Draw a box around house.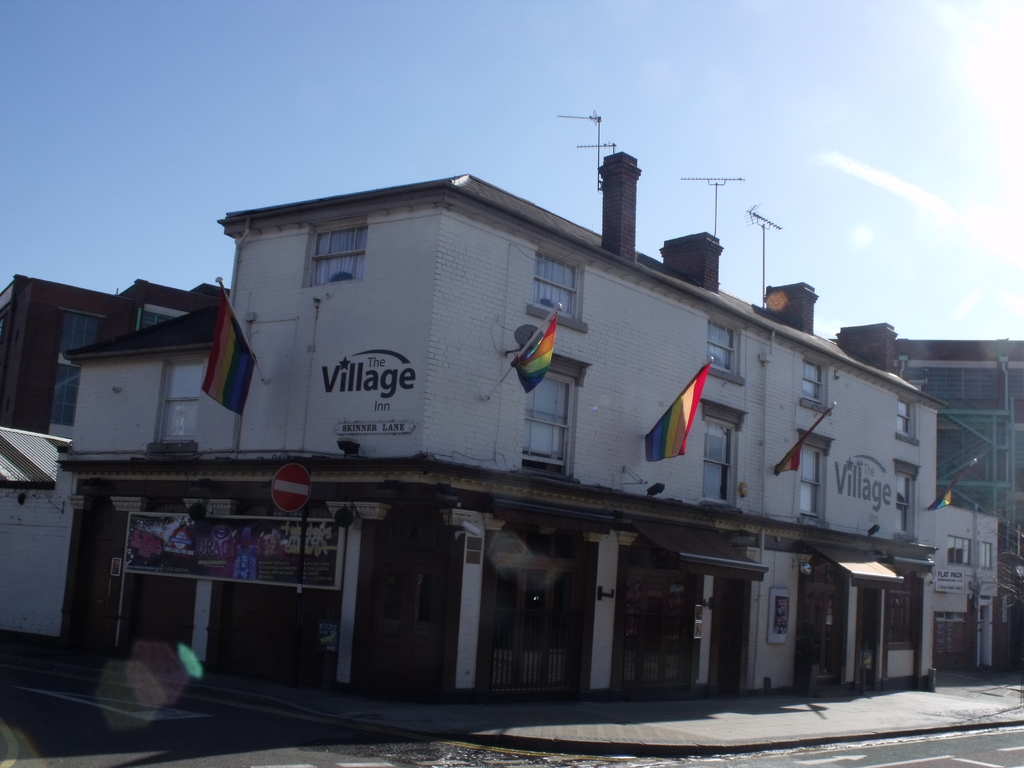
0,271,219,449.
